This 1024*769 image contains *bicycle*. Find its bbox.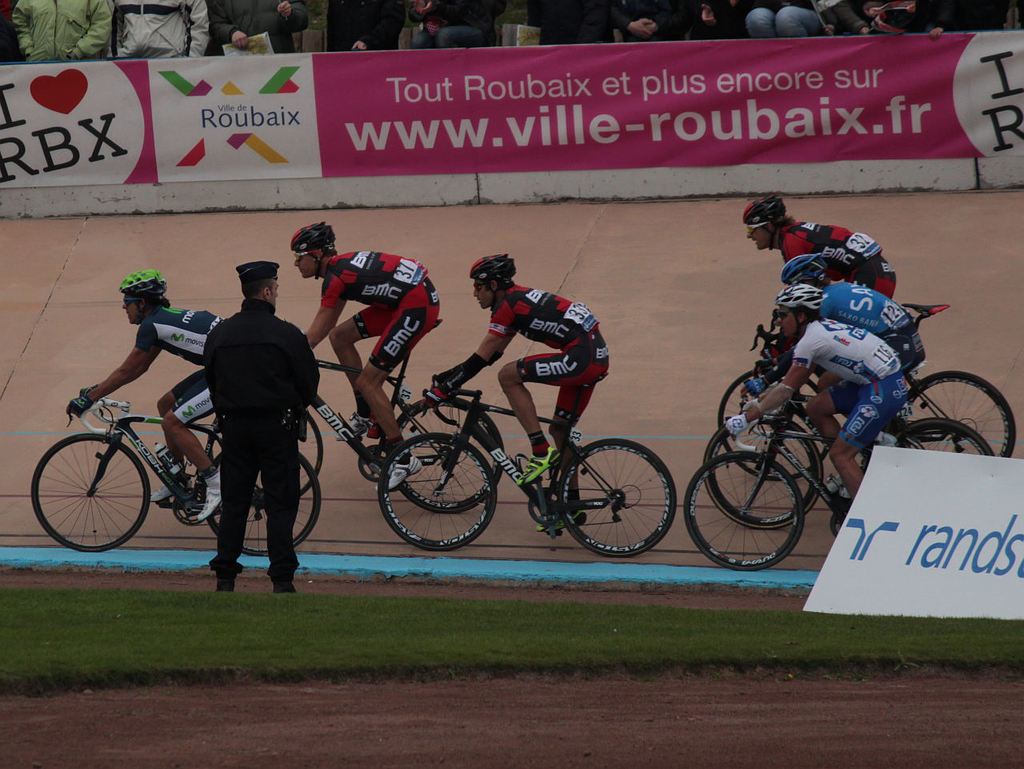
detection(30, 382, 325, 554).
